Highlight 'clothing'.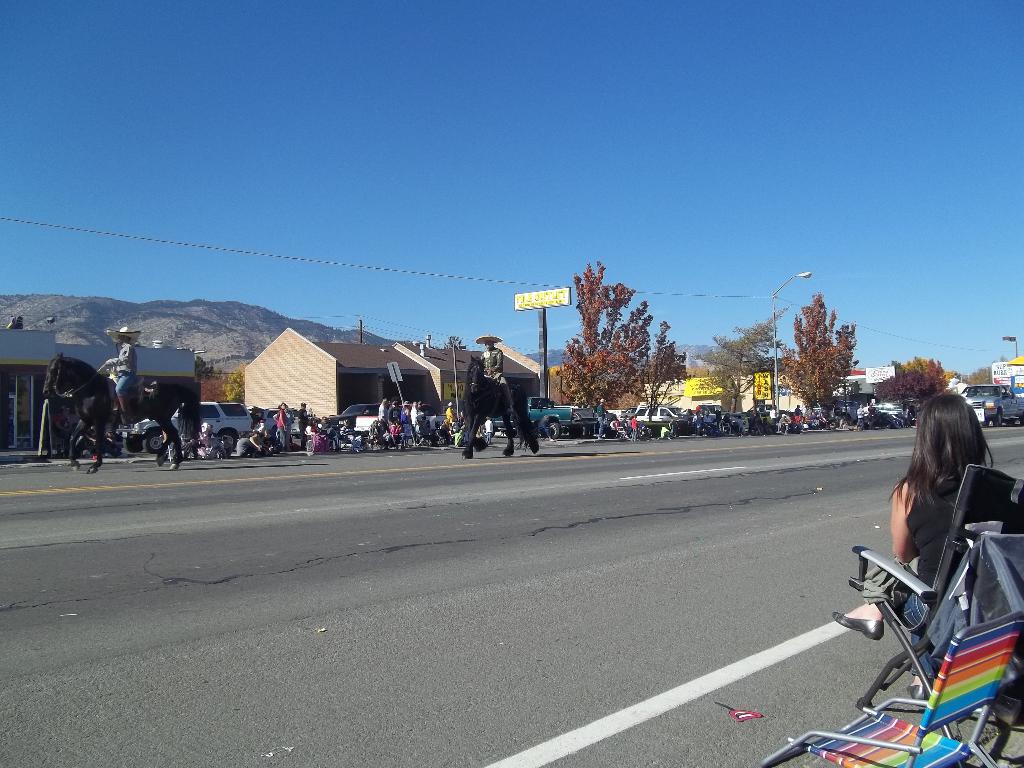
Highlighted region: rect(445, 408, 455, 422).
